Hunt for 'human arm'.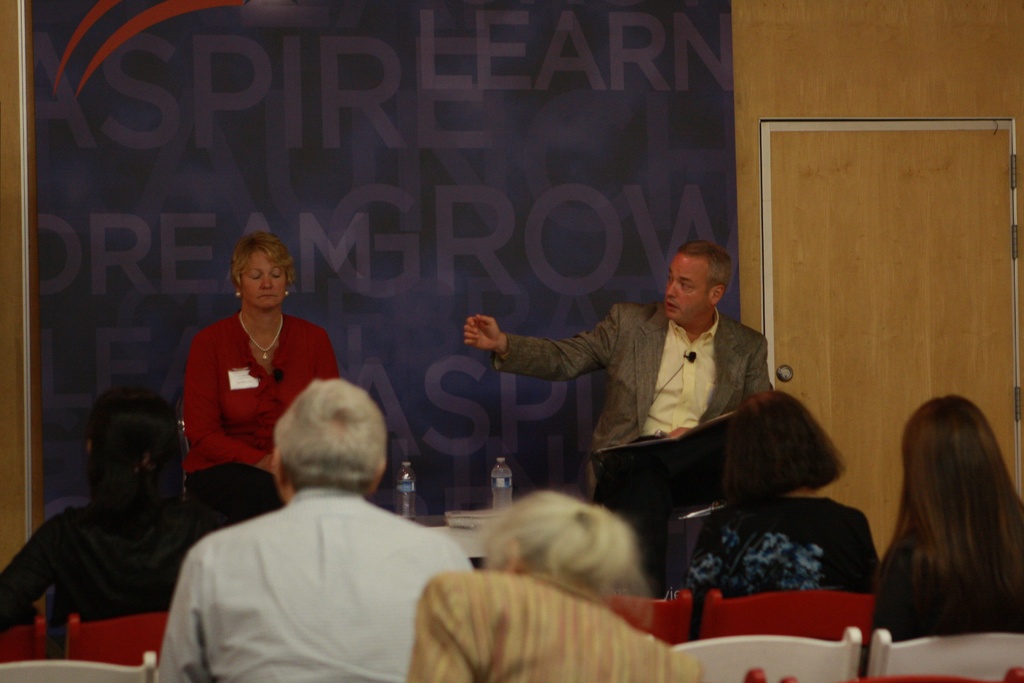
Hunted down at [left=0, top=512, right=79, bottom=631].
